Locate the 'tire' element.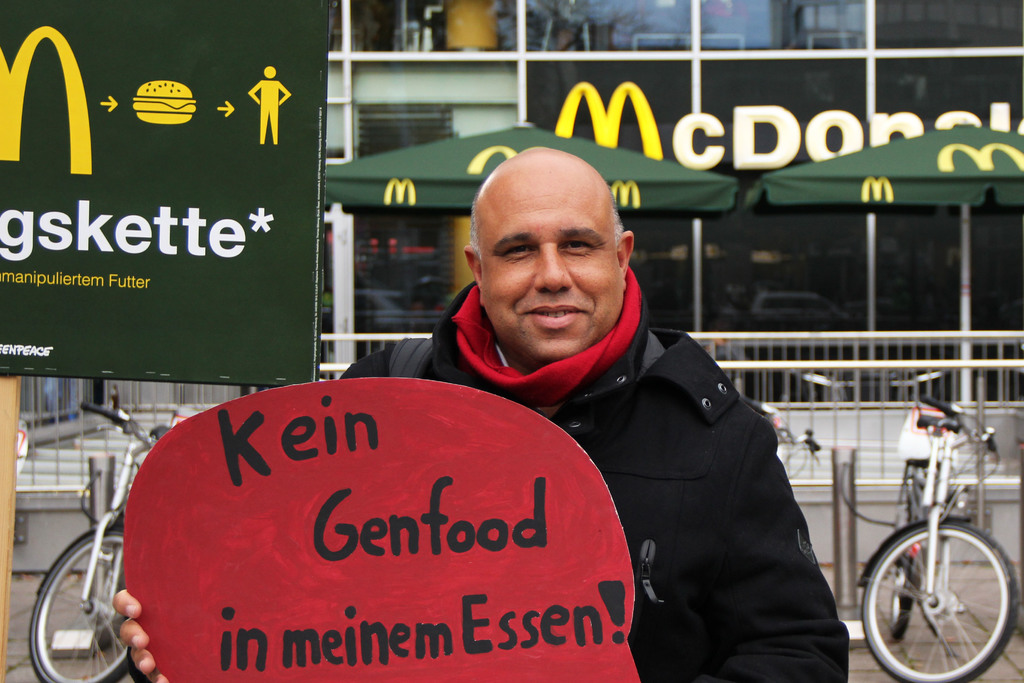
Element bbox: x1=882, y1=478, x2=925, y2=646.
